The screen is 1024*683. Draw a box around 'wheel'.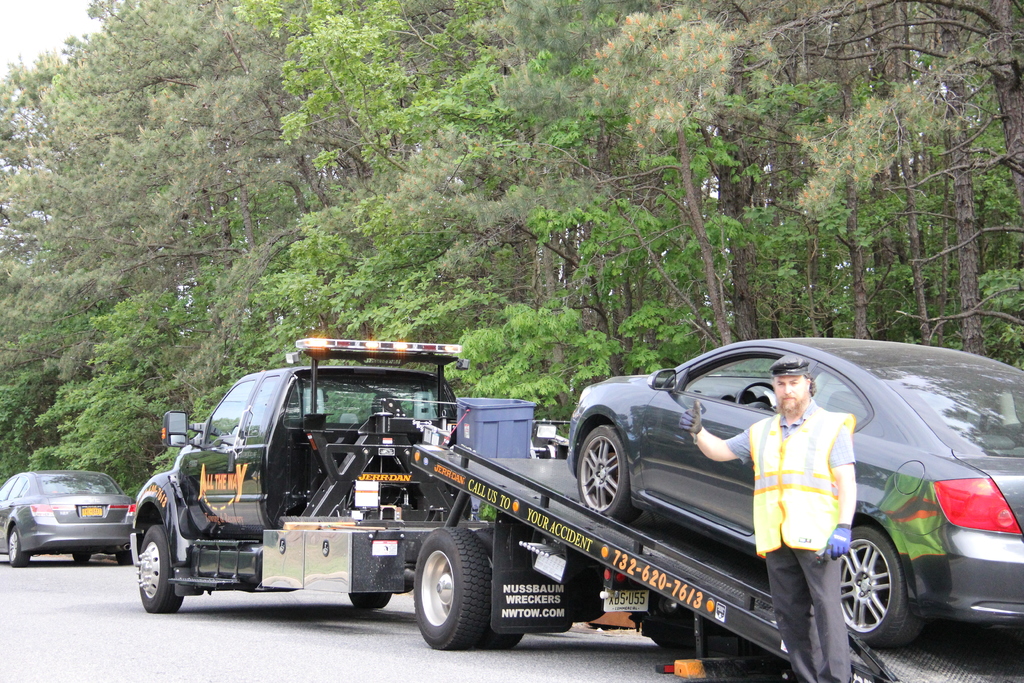
(x1=348, y1=591, x2=394, y2=609).
